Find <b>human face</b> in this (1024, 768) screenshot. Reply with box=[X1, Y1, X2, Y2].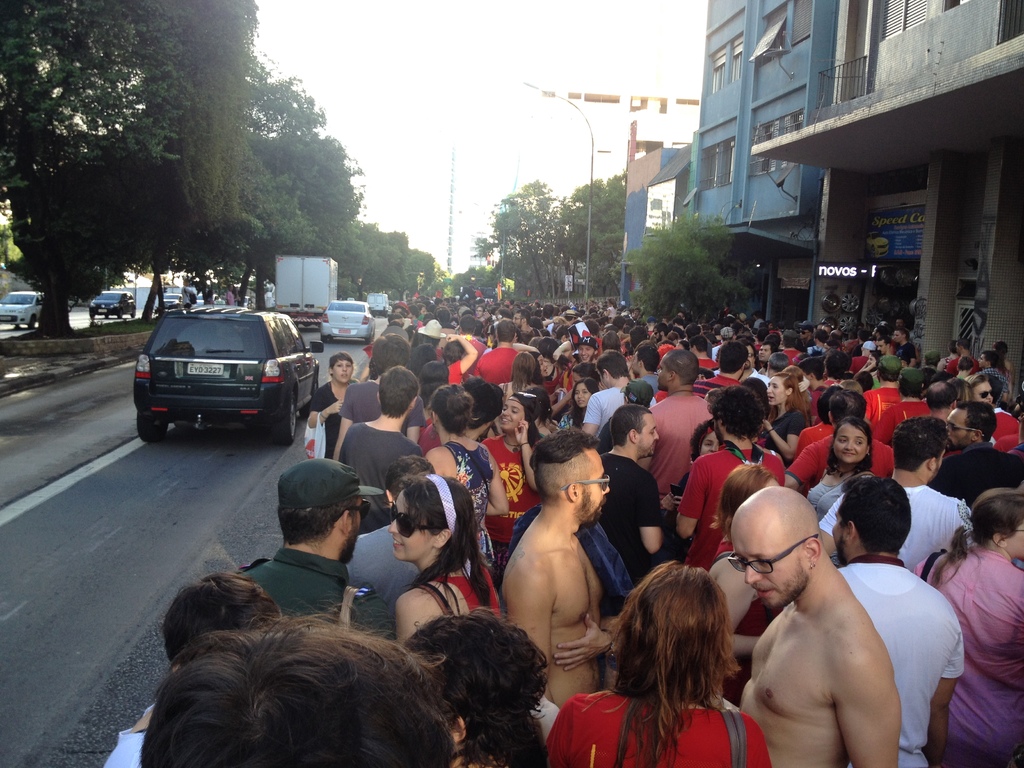
box=[579, 344, 593, 365].
